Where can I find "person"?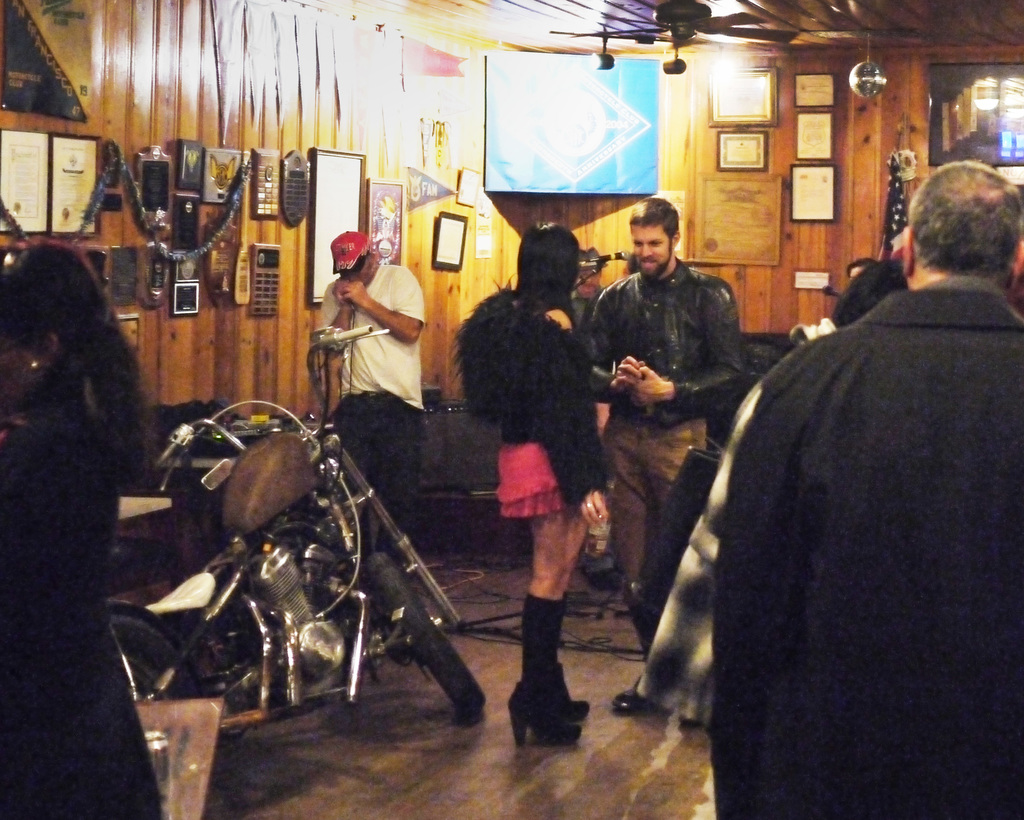
You can find it at rect(448, 221, 609, 744).
